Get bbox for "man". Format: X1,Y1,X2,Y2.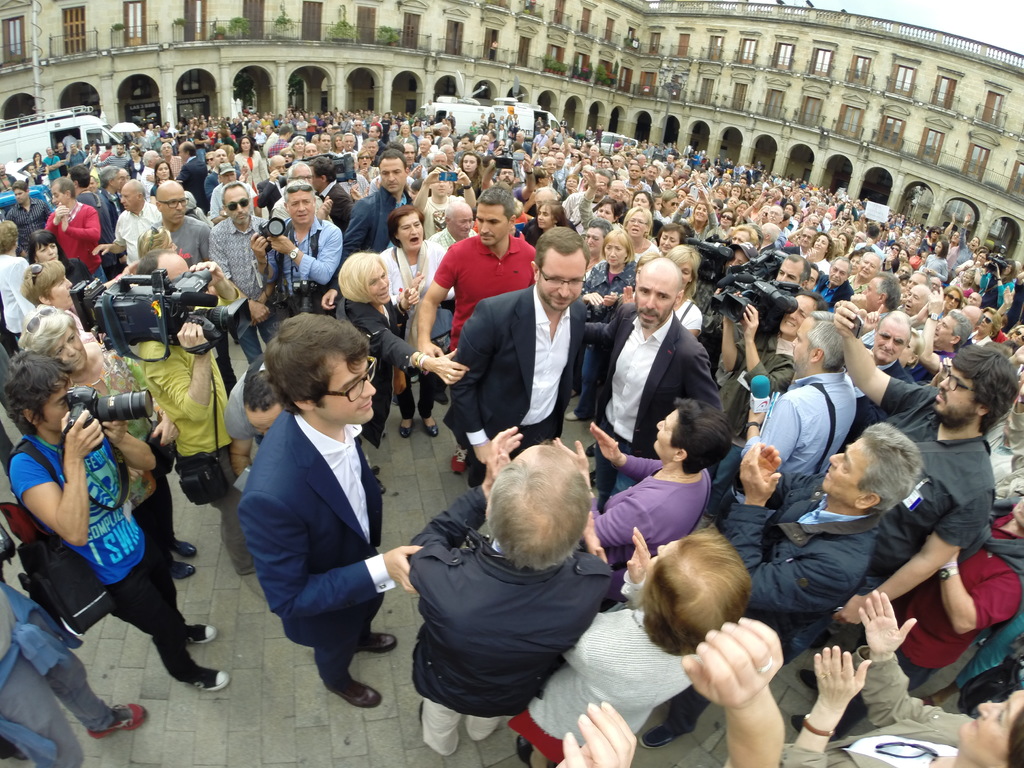
239,309,420,708.
